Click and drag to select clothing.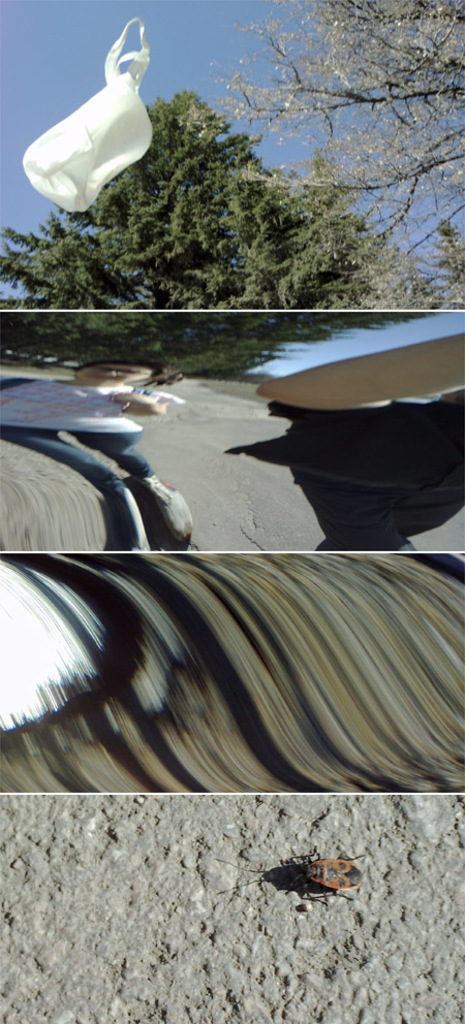
Selection: bbox=(0, 373, 154, 494).
